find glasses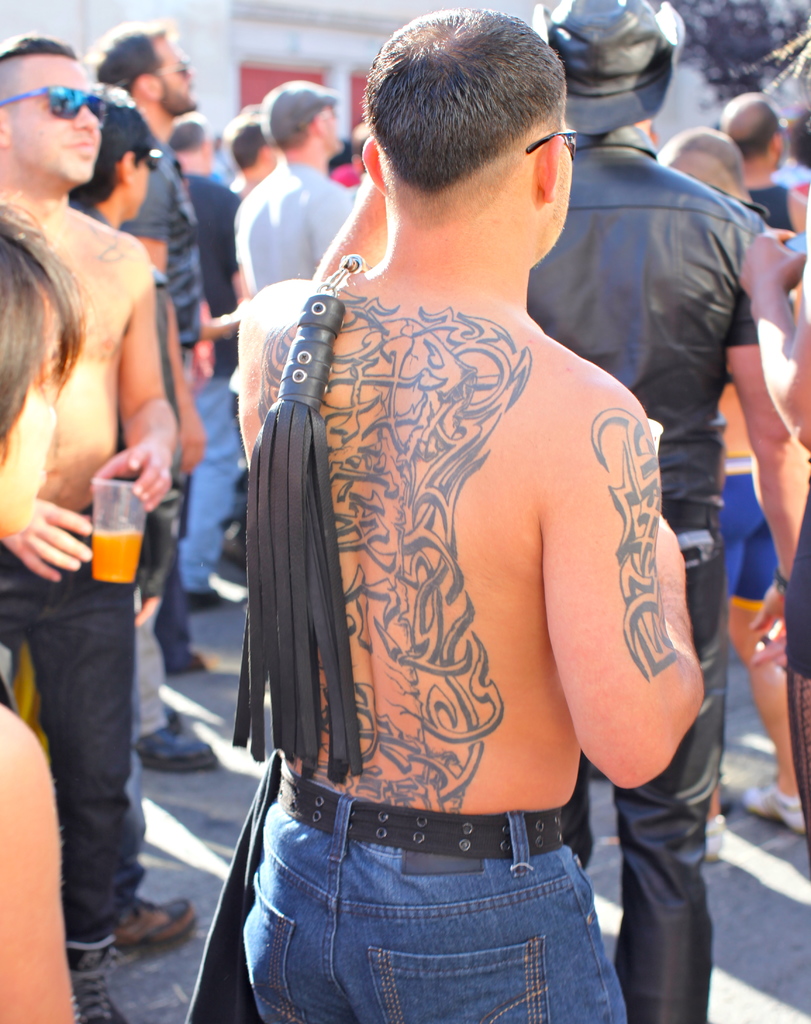
523, 121, 582, 159
